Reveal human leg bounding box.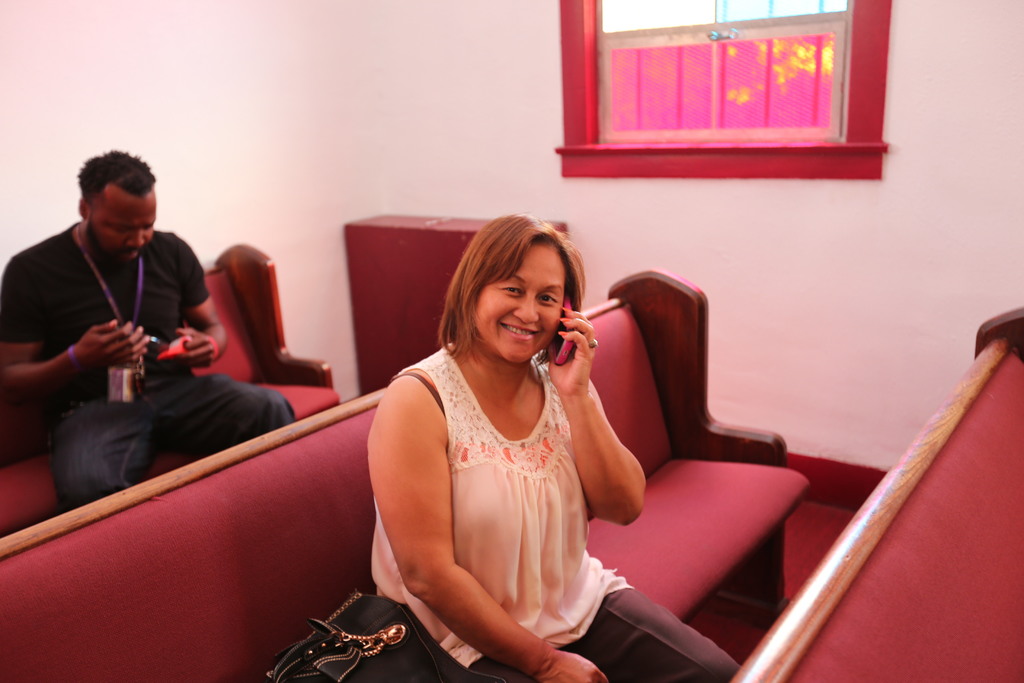
Revealed: select_region(155, 367, 296, 456).
